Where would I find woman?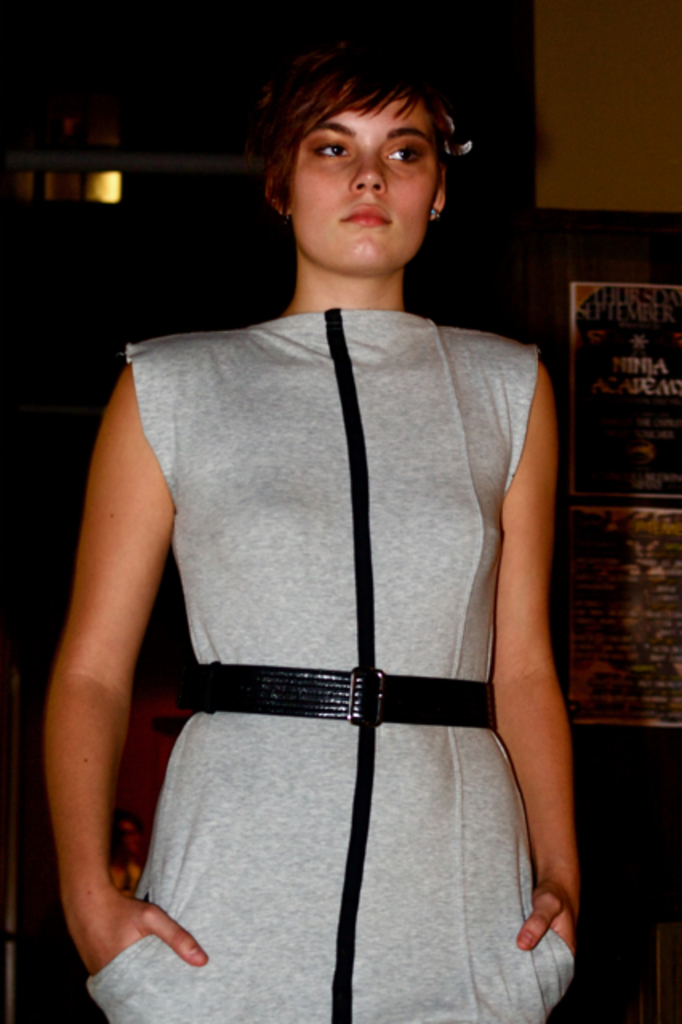
At region(91, 30, 562, 1023).
